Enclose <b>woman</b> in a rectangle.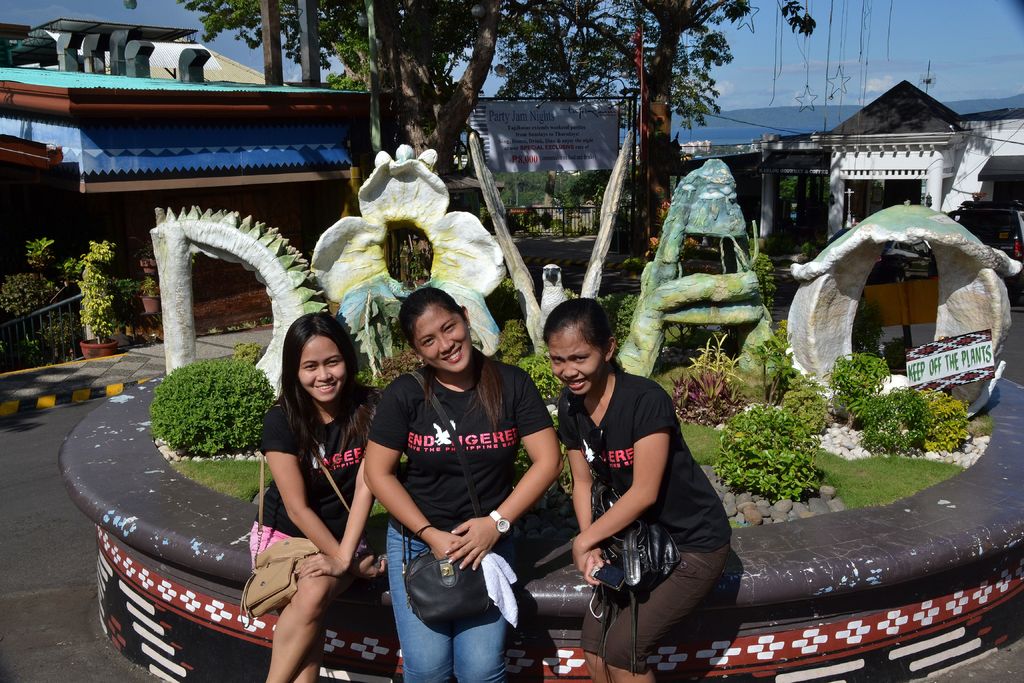
<region>362, 286, 561, 682</region>.
